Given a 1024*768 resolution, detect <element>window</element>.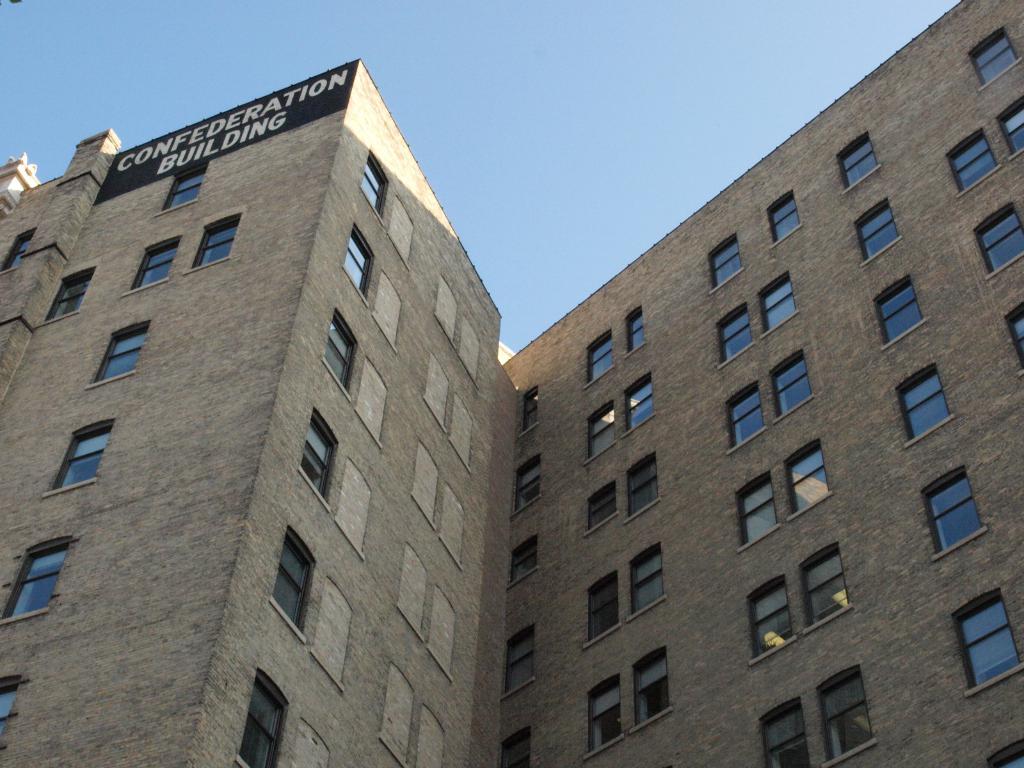
(622,447,660,527).
